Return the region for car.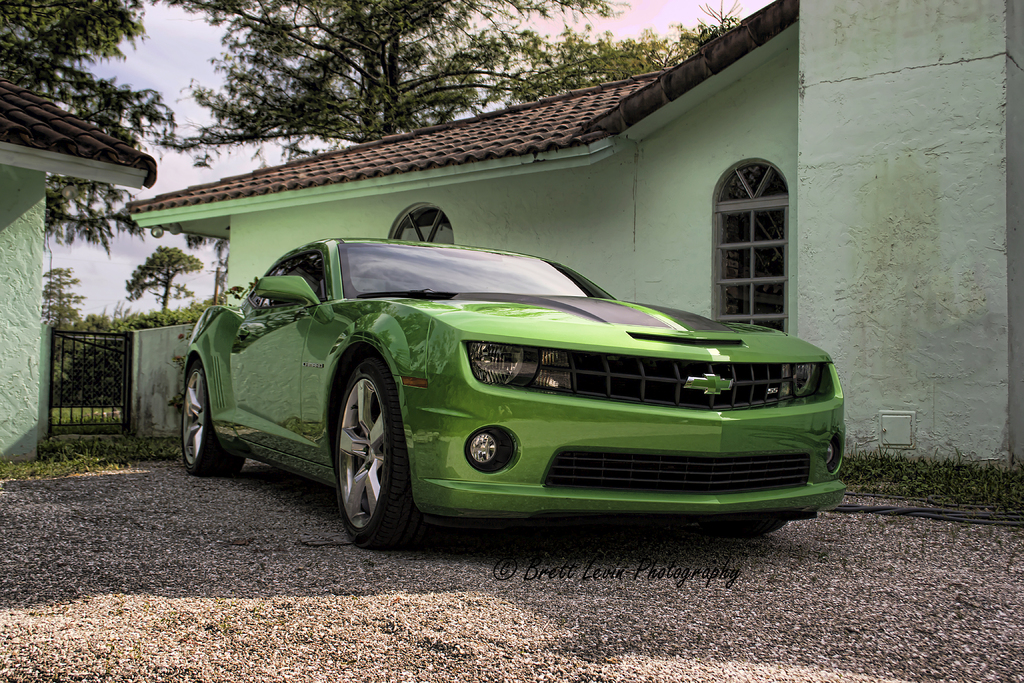
[177,222,859,549].
